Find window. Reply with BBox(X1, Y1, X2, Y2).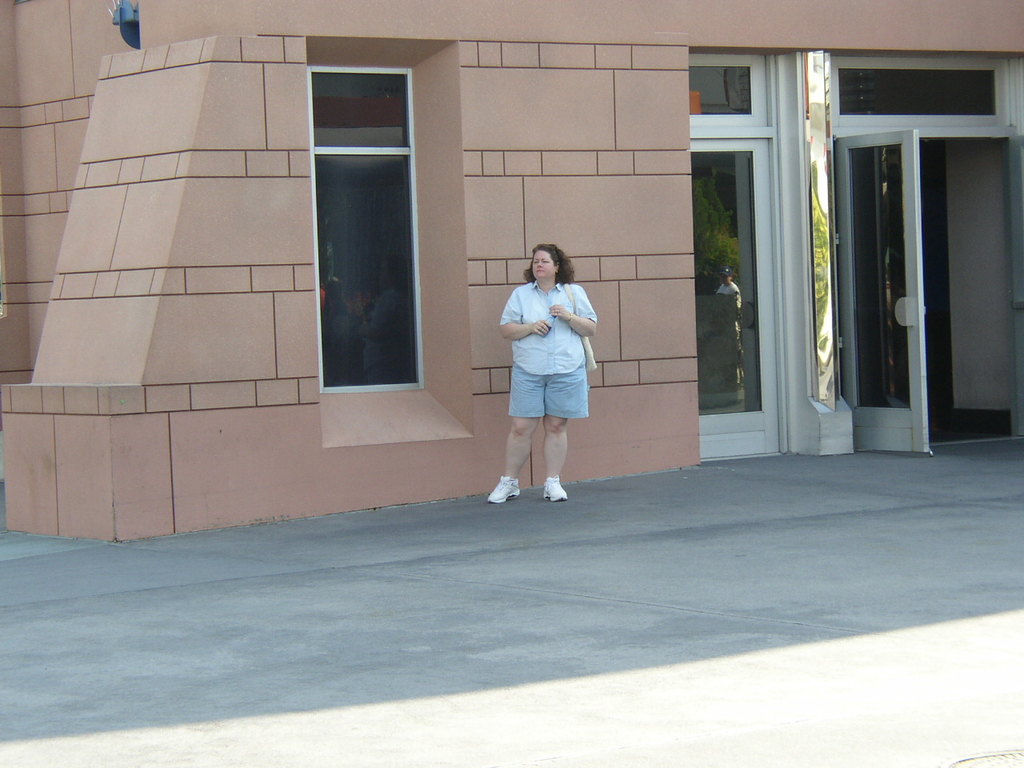
BBox(310, 66, 424, 392).
